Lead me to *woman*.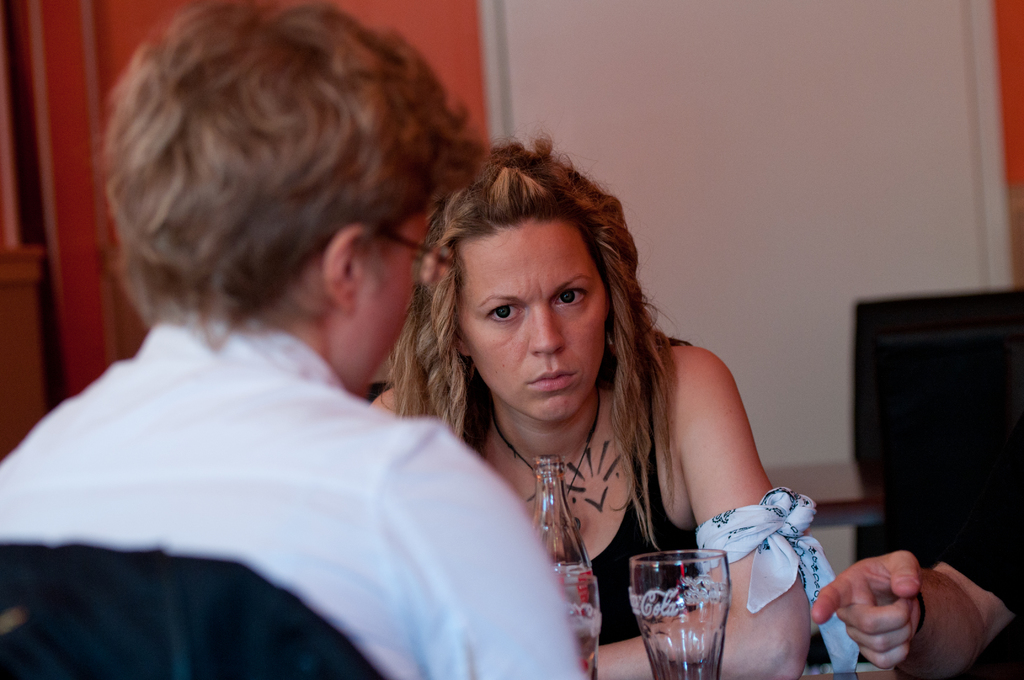
Lead to region(301, 125, 812, 674).
